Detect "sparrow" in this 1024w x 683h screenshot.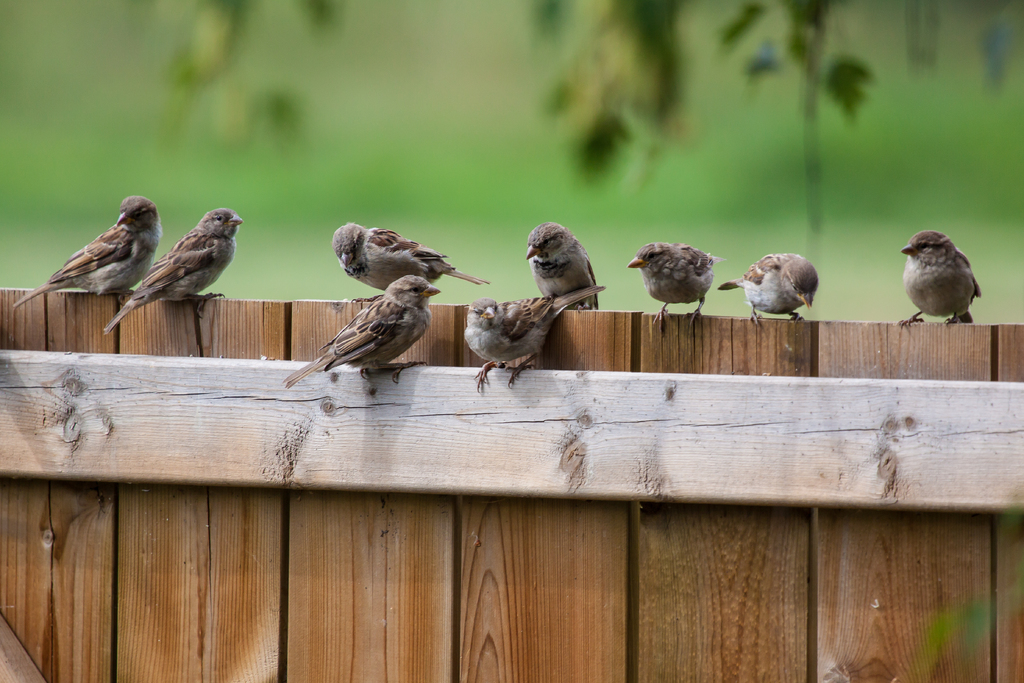
Detection: crop(331, 219, 491, 288).
